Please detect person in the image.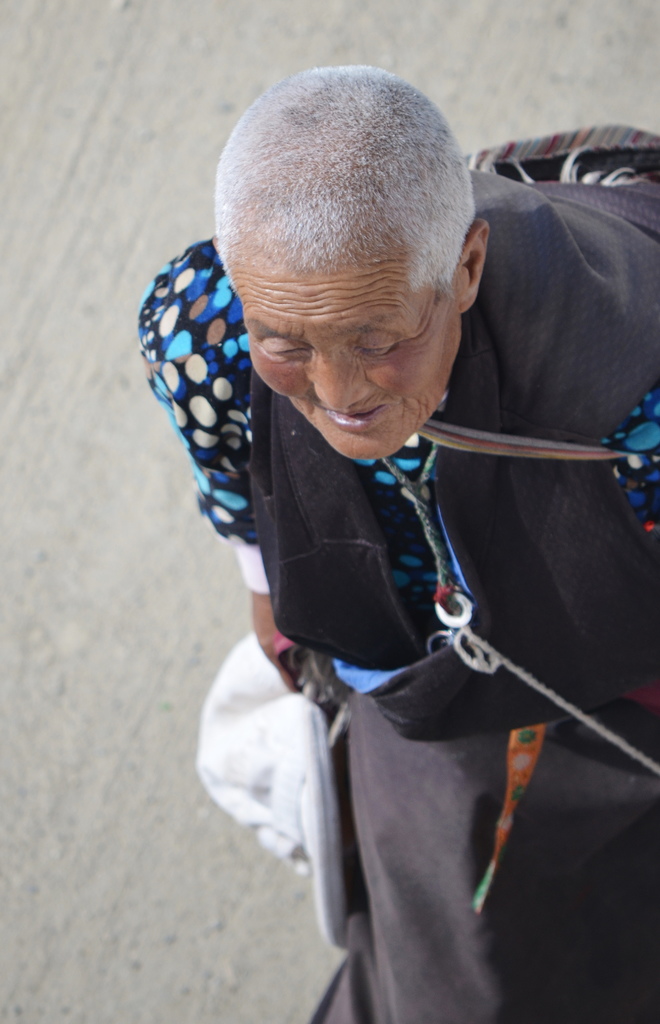
[139,71,659,1023].
